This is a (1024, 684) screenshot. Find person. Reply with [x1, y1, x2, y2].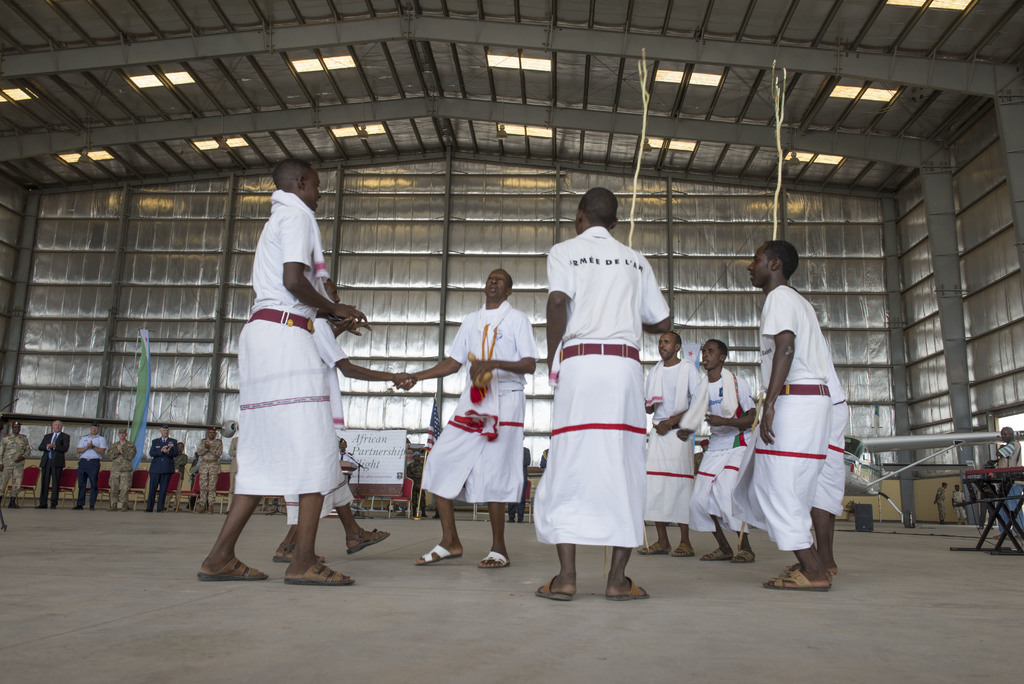
[746, 230, 855, 589].
